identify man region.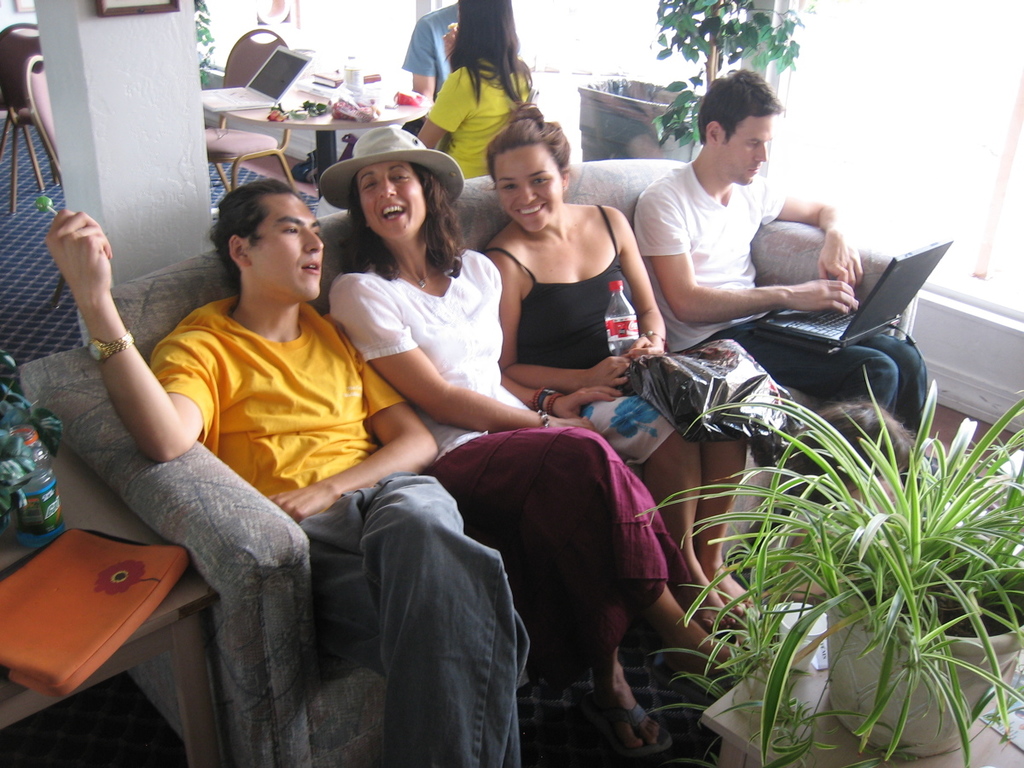
Region: BBox(46, 174, 532, 767).
